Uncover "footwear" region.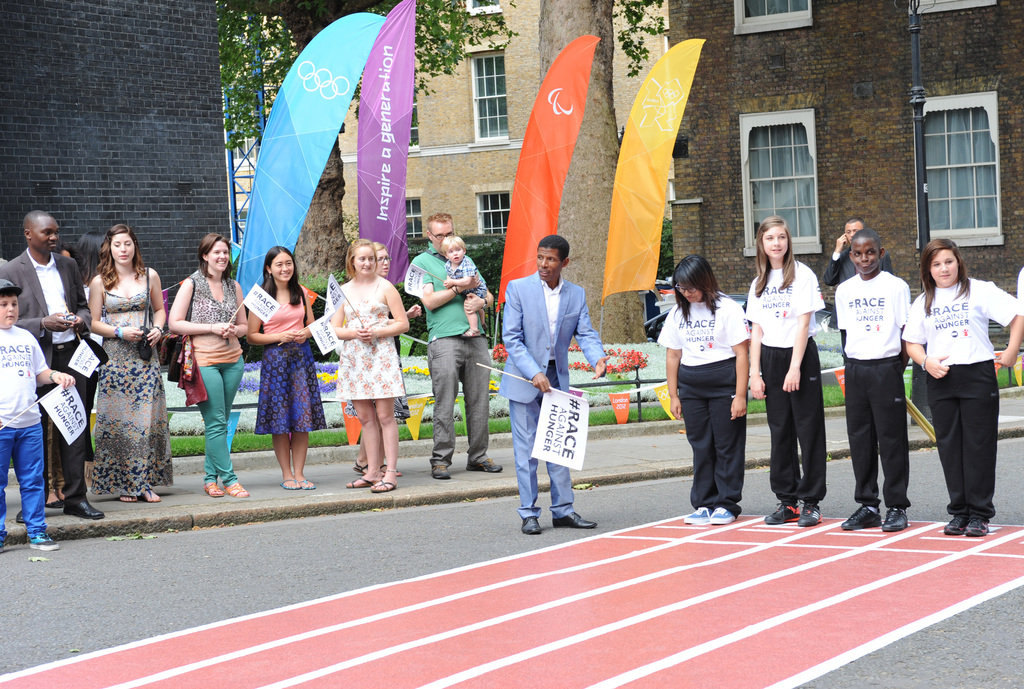
Uncovered: left=681, top=505, right=735, bottom=524.
